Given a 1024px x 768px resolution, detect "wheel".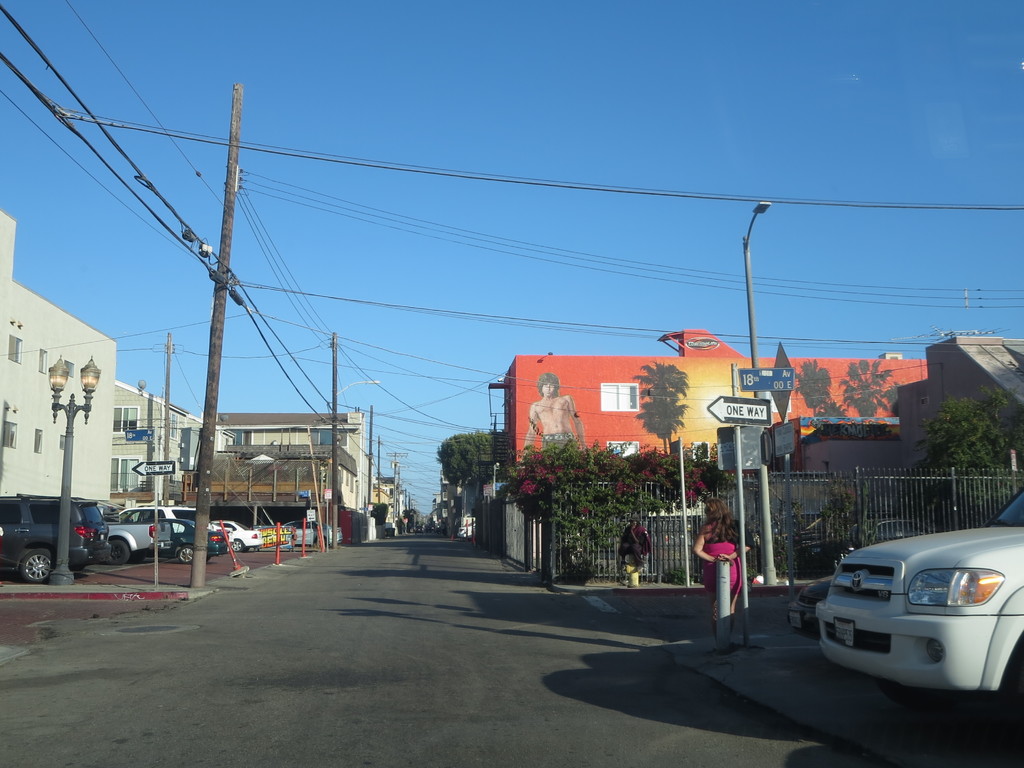
select_region(177, 545, 195, 566).
